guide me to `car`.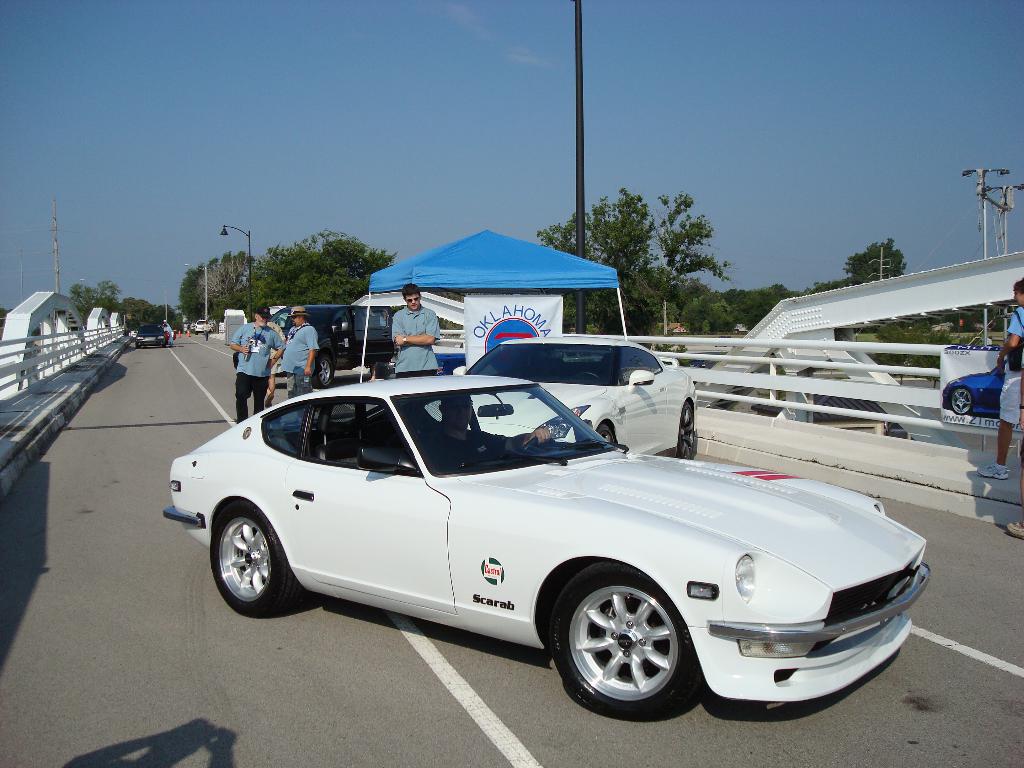
Guidance: bbox(164, 368, 934, 723).
